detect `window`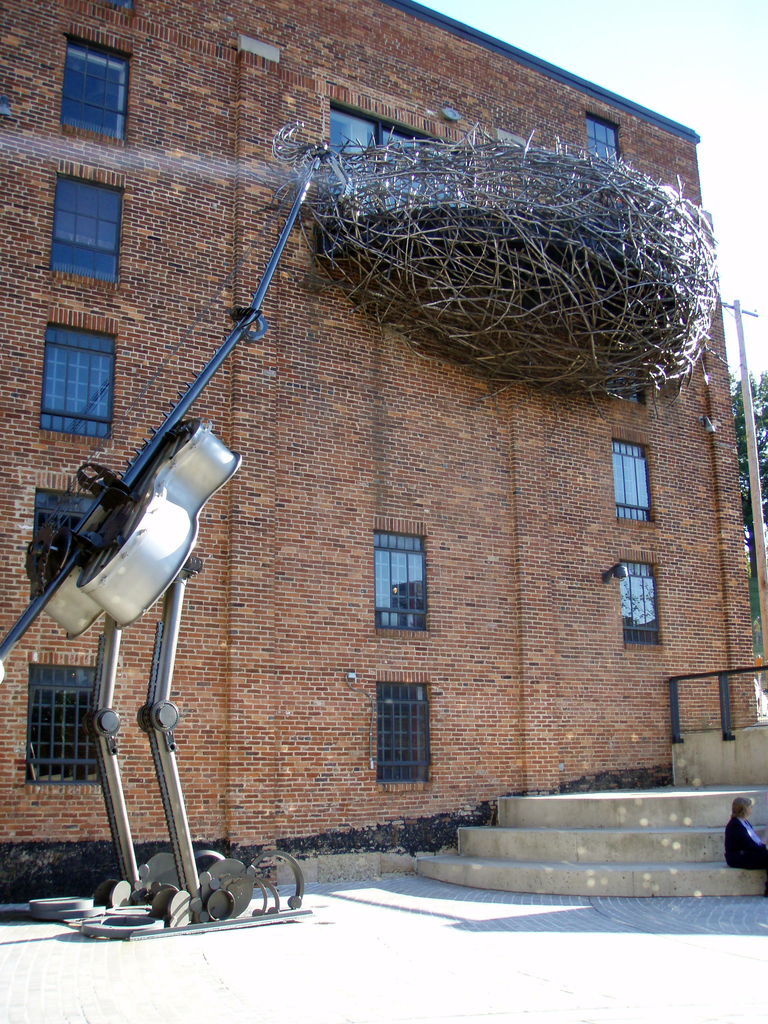
bbox=(617, 566, 664, 646)
